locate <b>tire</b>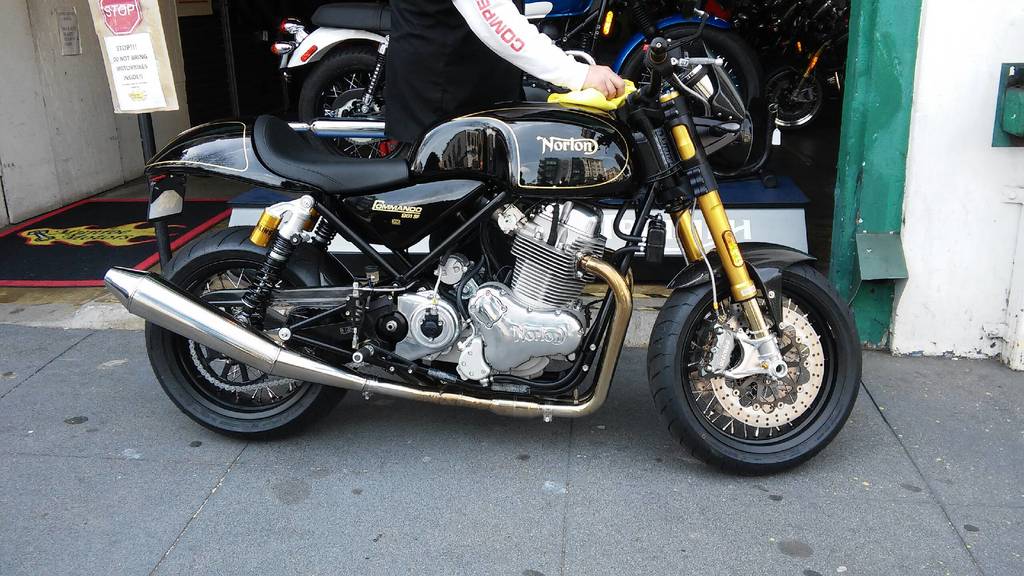
crop(757, 62, 832, 131)
